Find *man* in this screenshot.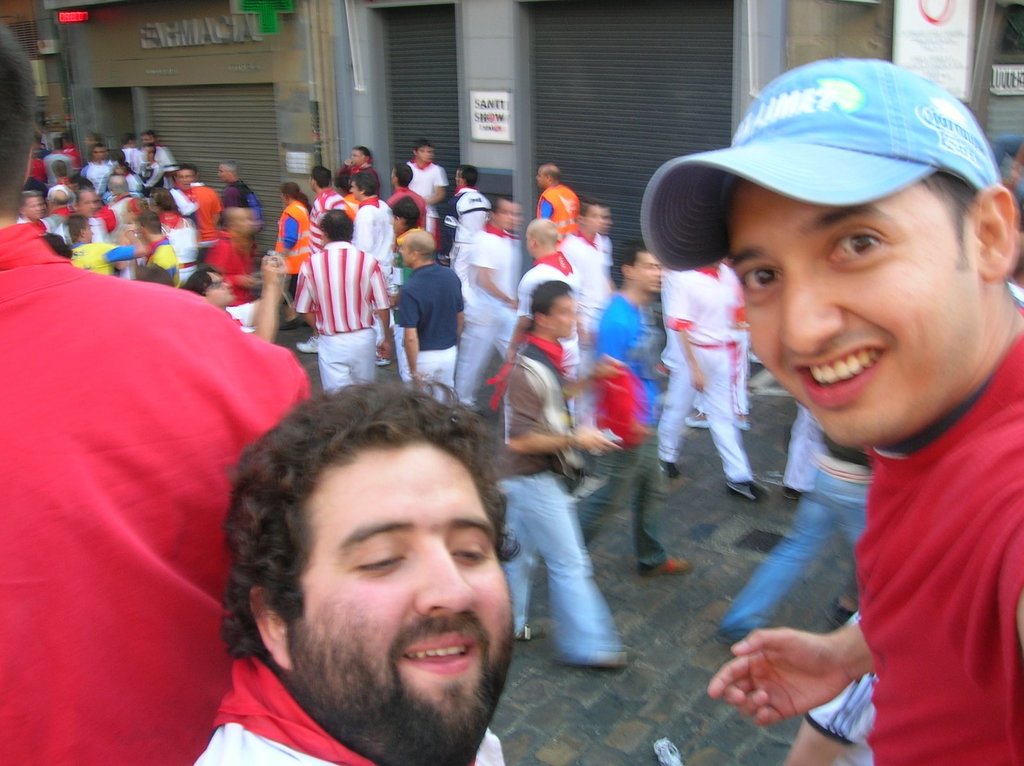
The bounding box for *man* is 503 216 573 387.
